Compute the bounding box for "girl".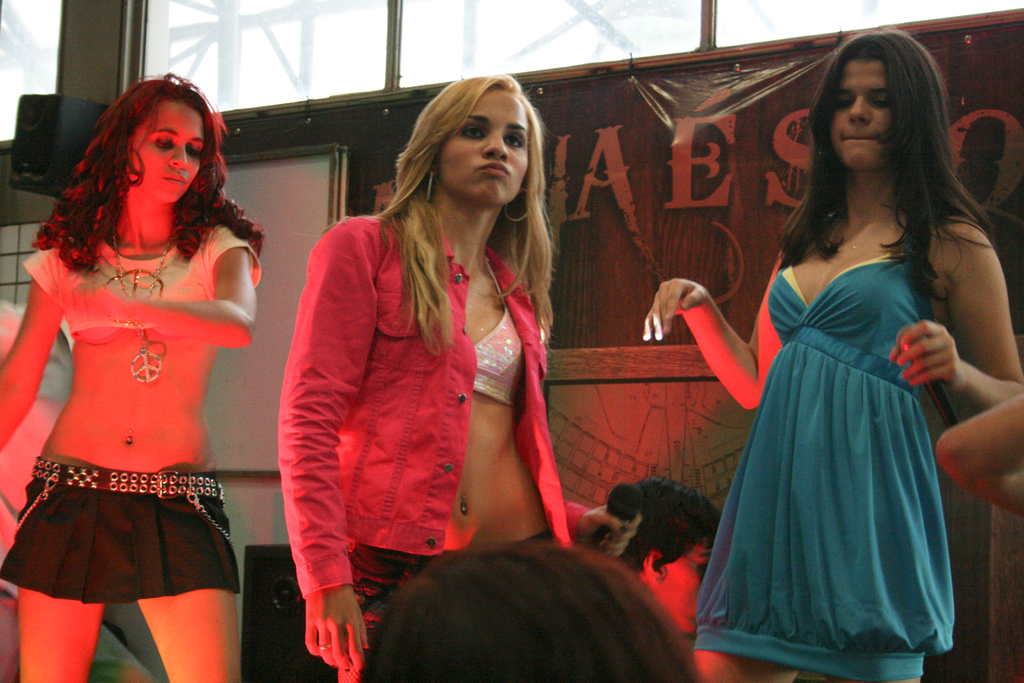
x1=273, y1=69, x2=646, y2=682.
